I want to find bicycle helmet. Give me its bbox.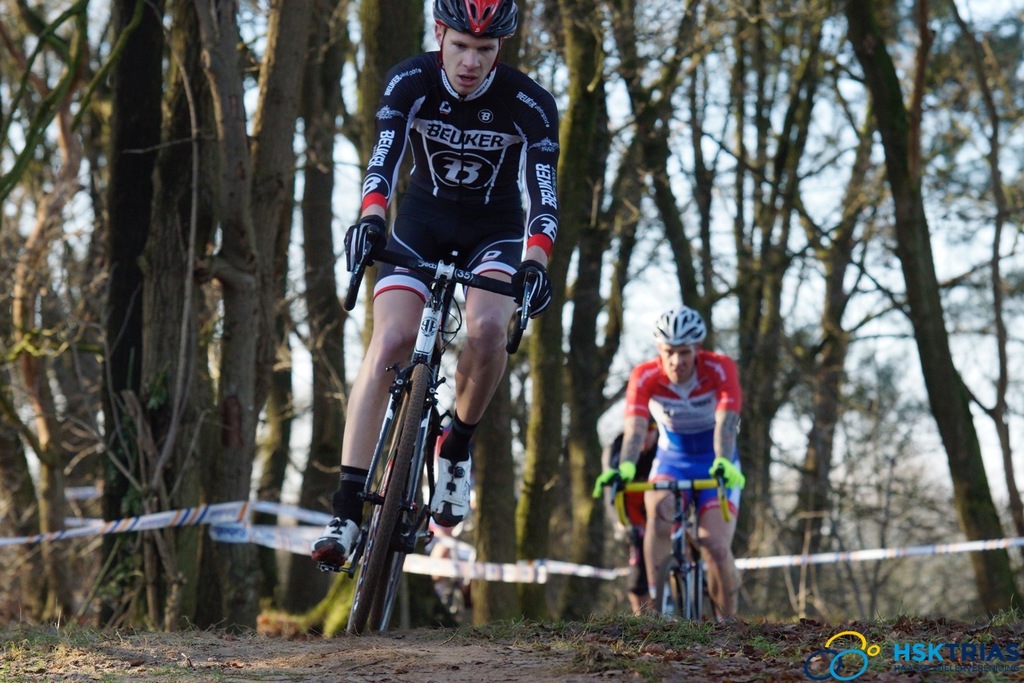
select_region(660, 307, 709, 350).
